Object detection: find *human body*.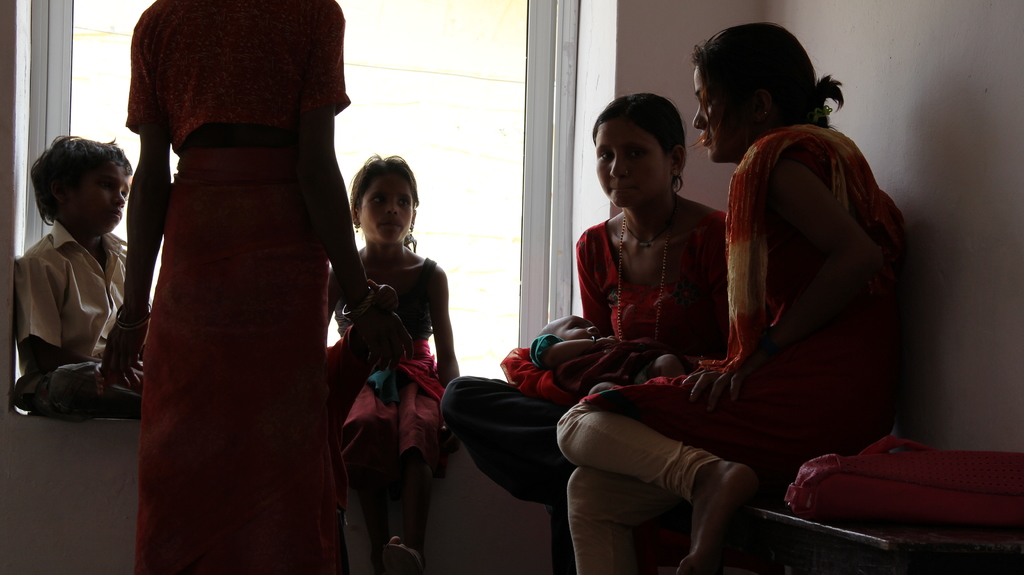
[94,0,416,574].
